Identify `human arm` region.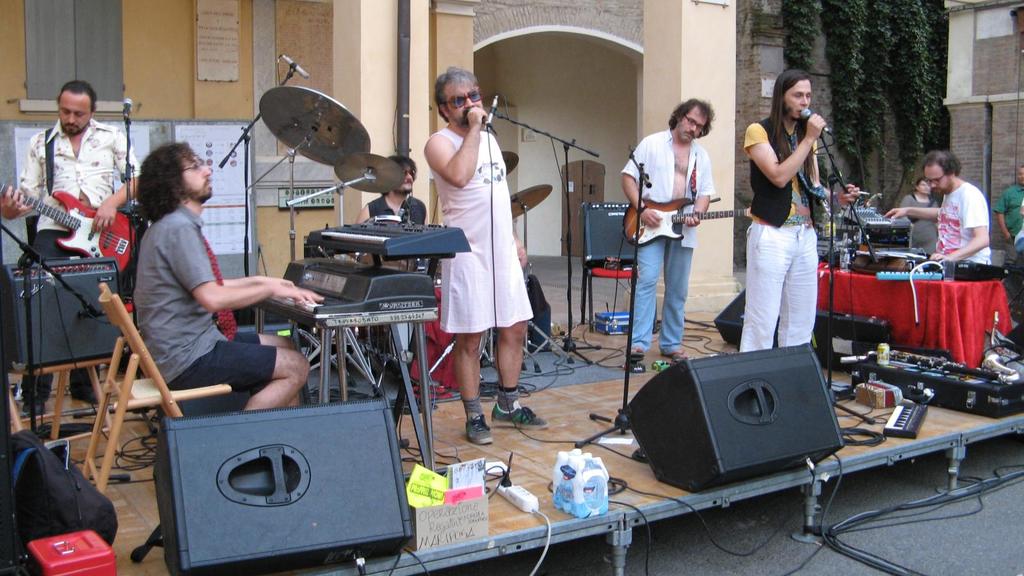
Region: bbox(786, 107, 817, 188).
